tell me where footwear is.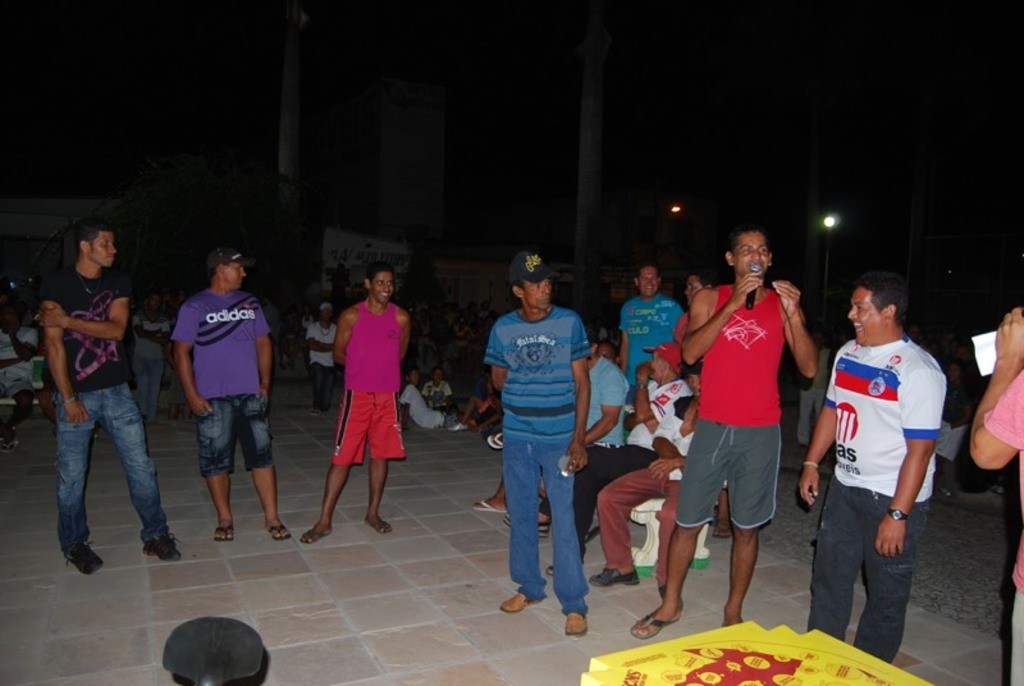
footwear is at <box>145,534,183,561</box>.
